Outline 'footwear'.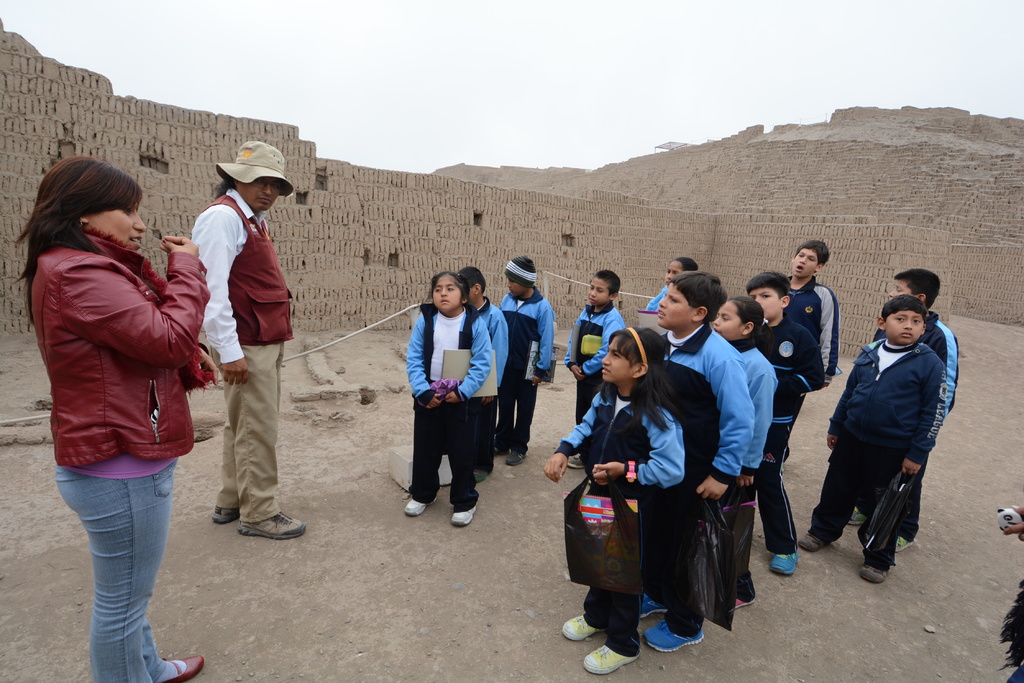
Outline: x1=583 y1=641 x2=641 y2=675.
